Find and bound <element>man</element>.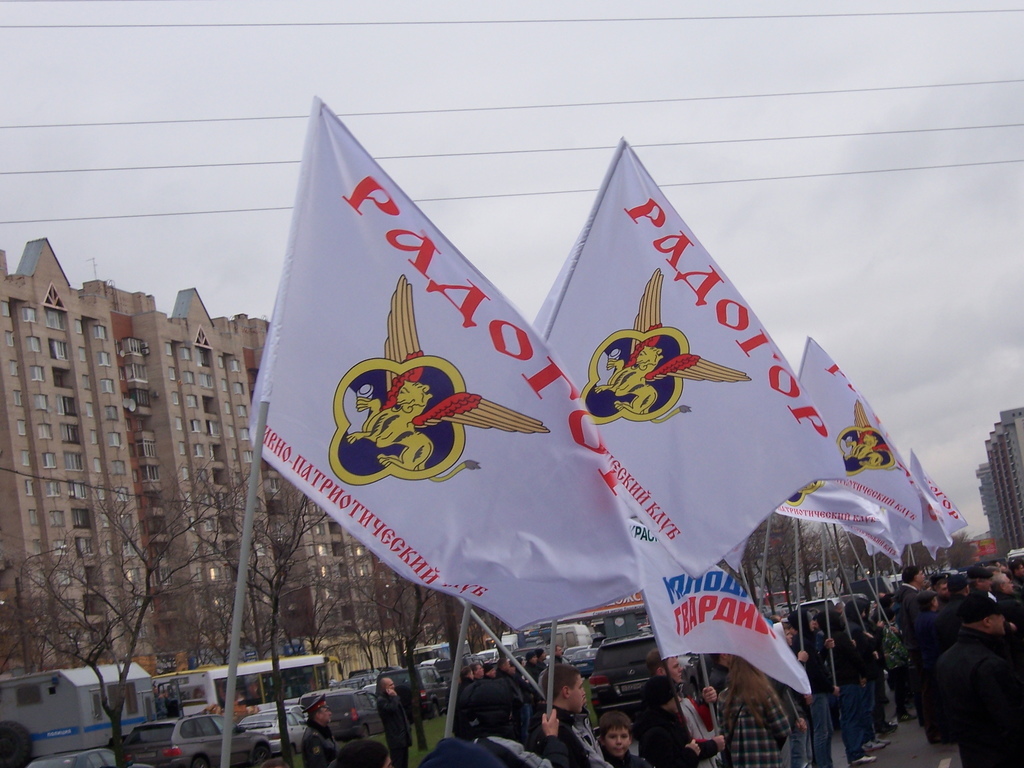
Bound: <box>298,693,339,765</box>.
